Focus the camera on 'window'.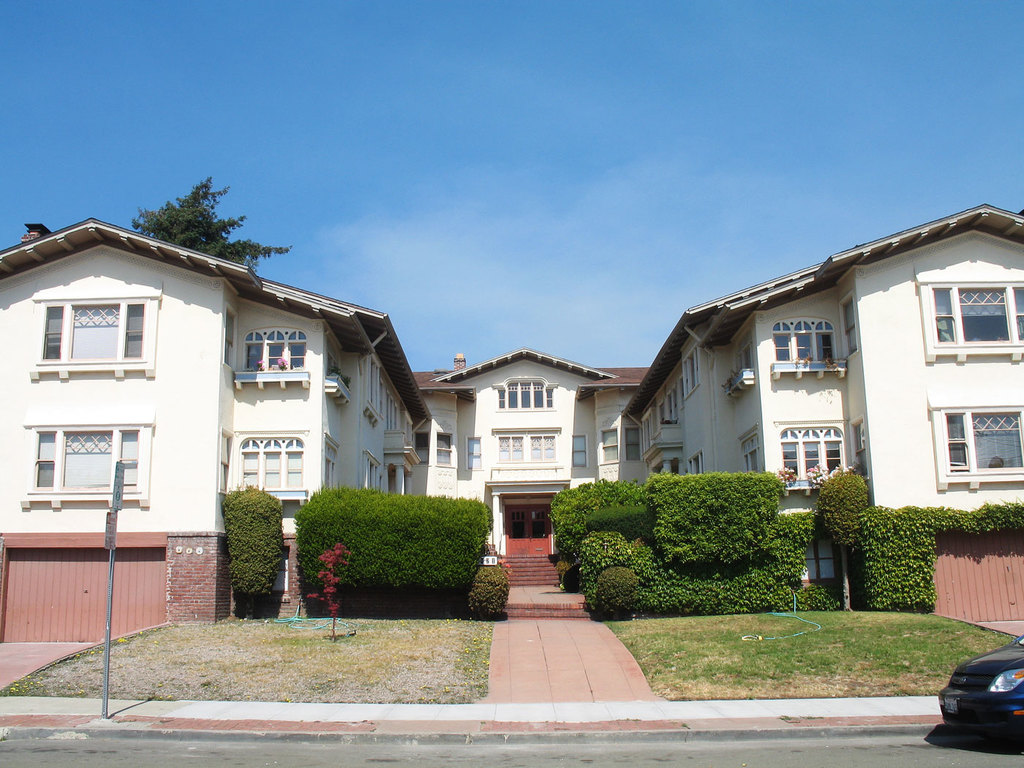
Focus region: BBox(681, 345, 706, 399).
